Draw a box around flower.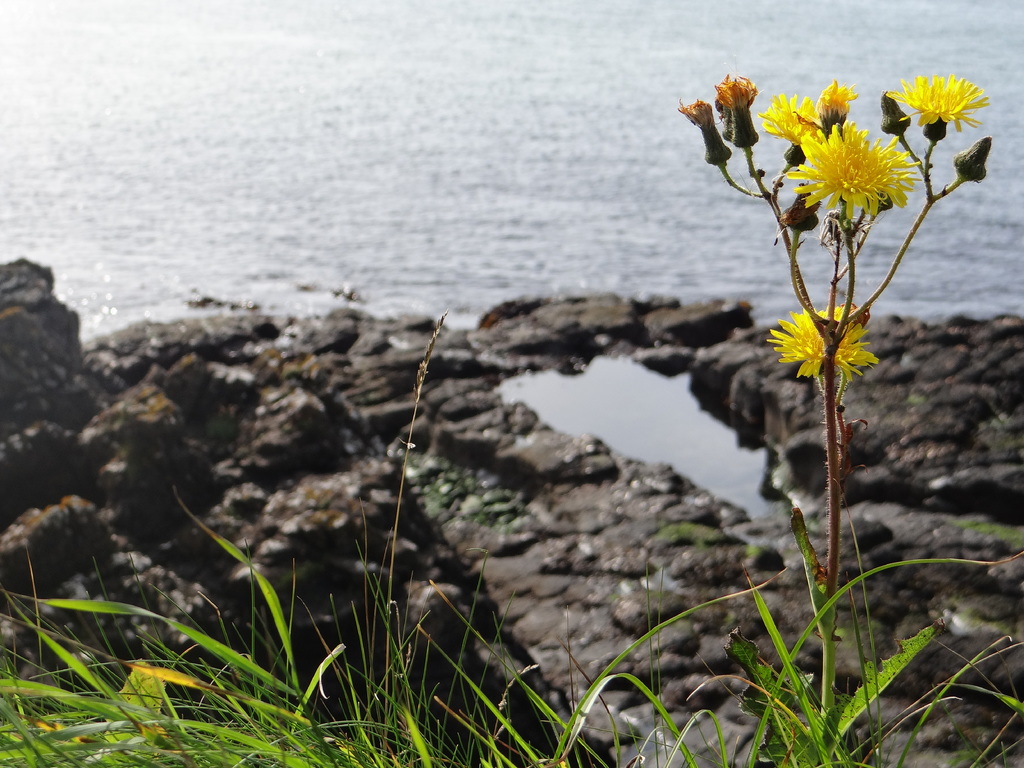
rect(759, 88, 808, 142).
